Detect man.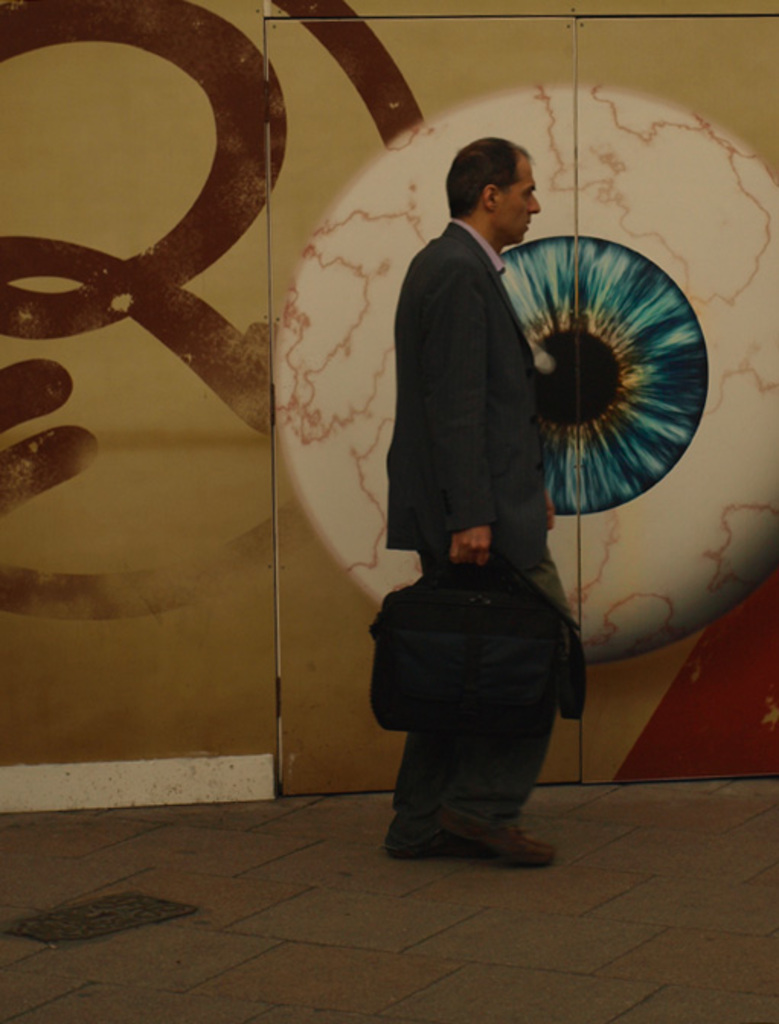
Detected at 375/131/595/760.
